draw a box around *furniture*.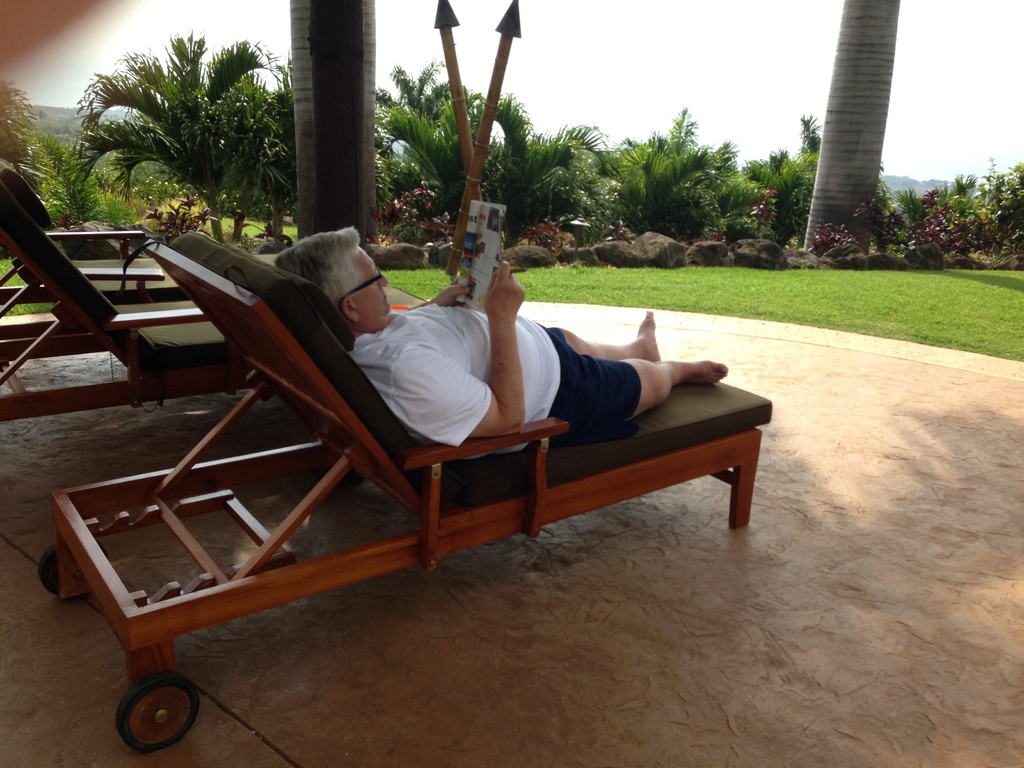
[left=36, top=228, right=778, bottom=753].
